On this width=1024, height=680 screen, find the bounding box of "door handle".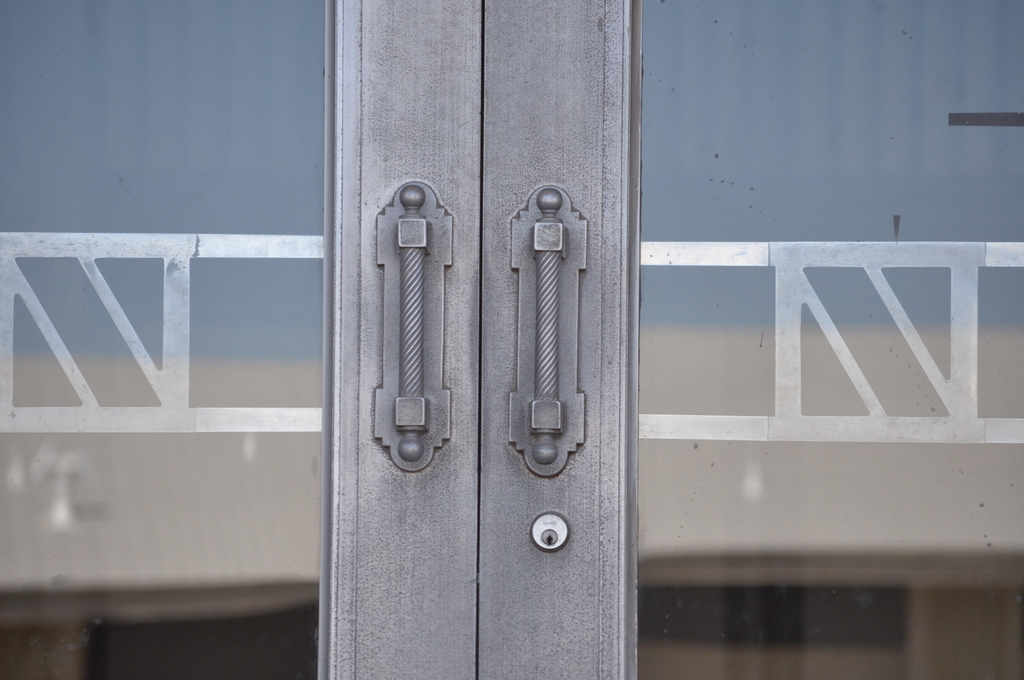
Bounding box: (left=370, top=175, right=452, bottom=476).
